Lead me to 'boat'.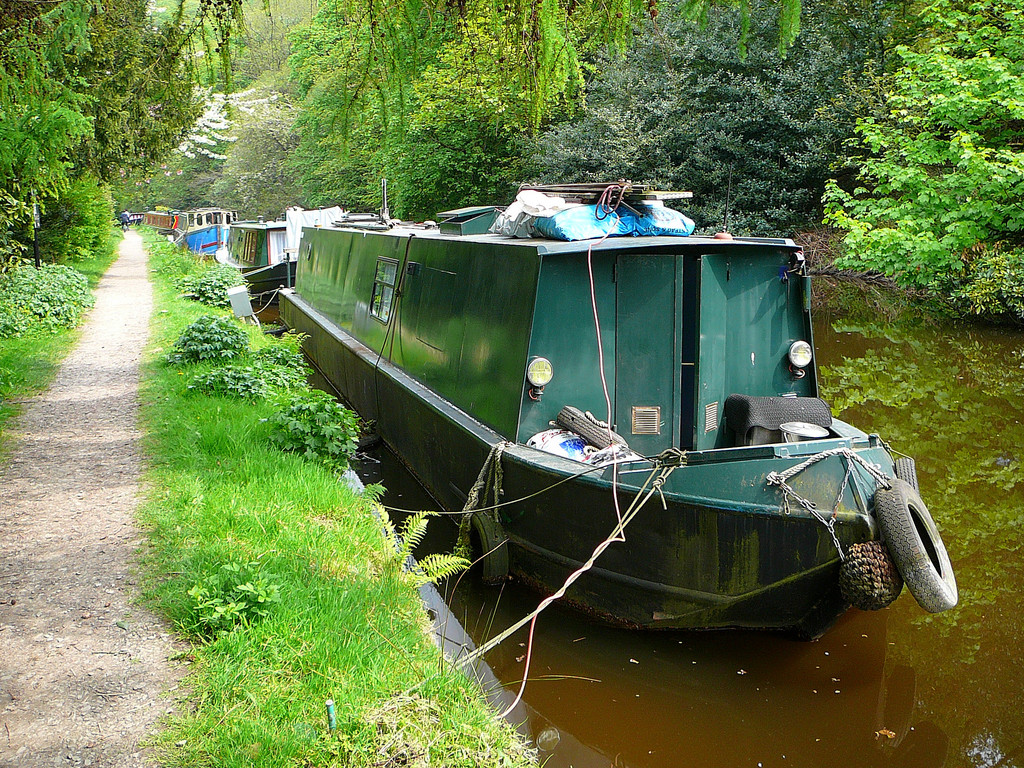
Lead to (x1=214, y1=214, x2=303, y2=309).
